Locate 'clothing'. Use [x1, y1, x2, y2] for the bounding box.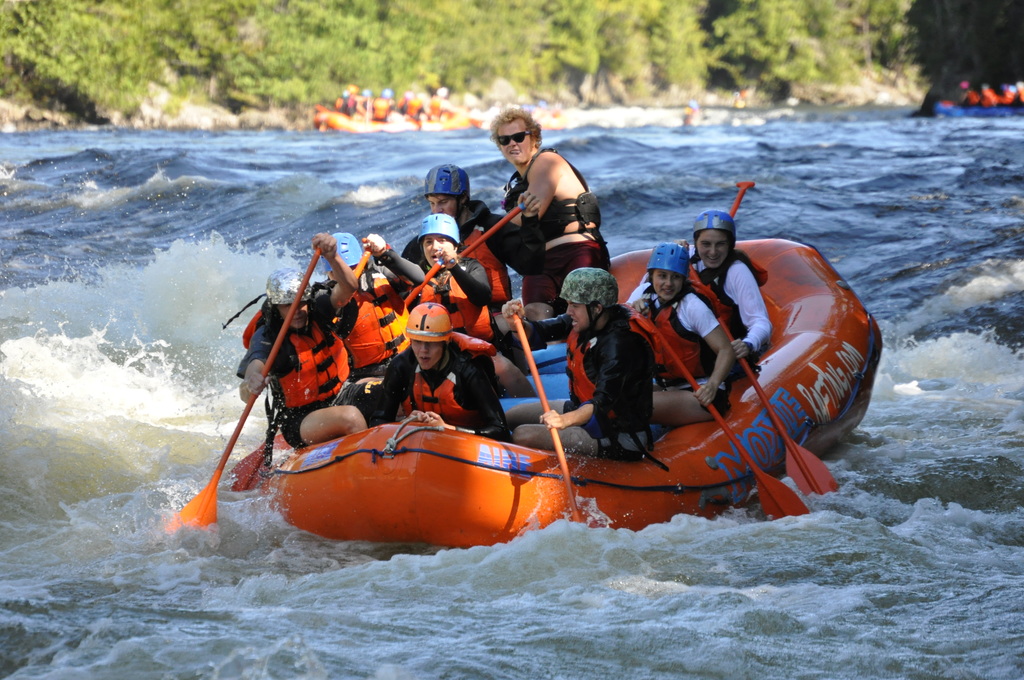
[664, 252, 777, 376].
